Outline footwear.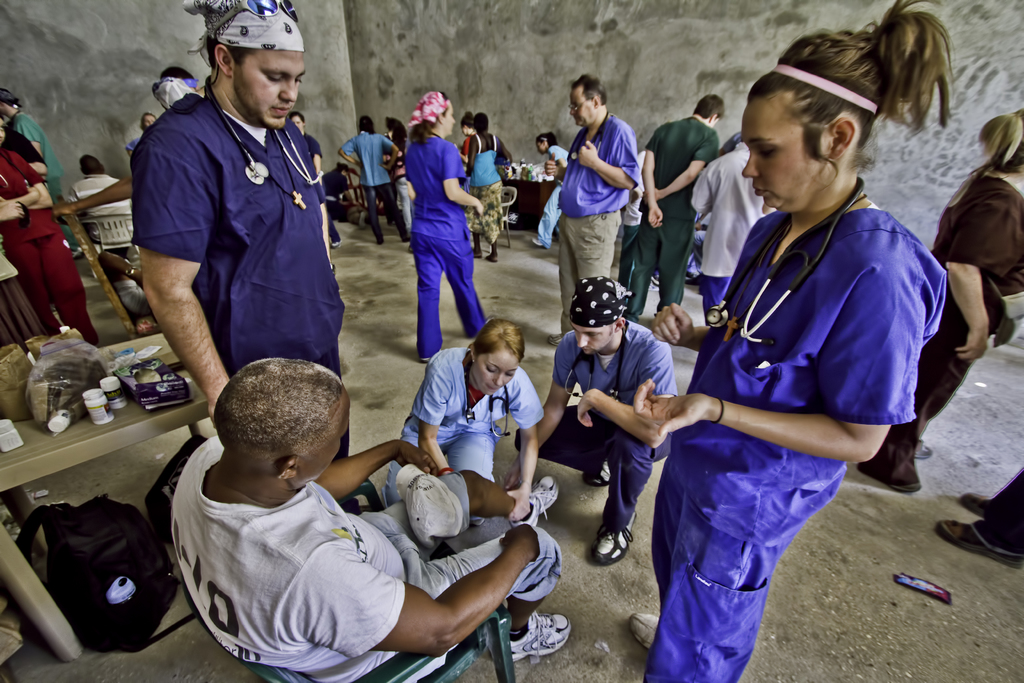
Outline: bbox=(423, 347, 435, 355).
